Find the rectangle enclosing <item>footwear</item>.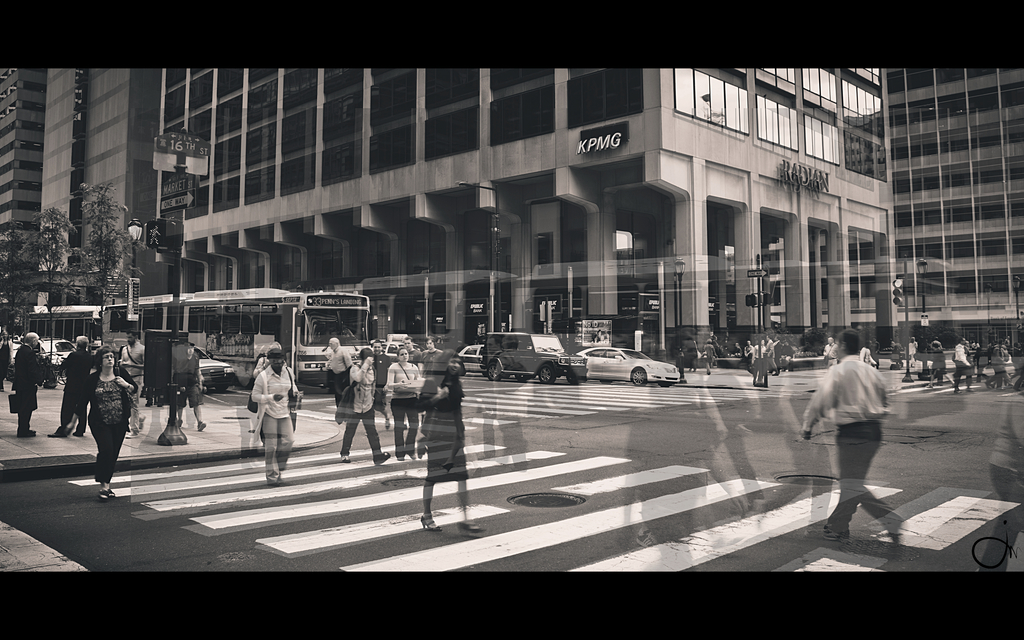
x1=819 y1=525 x2=848 y2=546.
